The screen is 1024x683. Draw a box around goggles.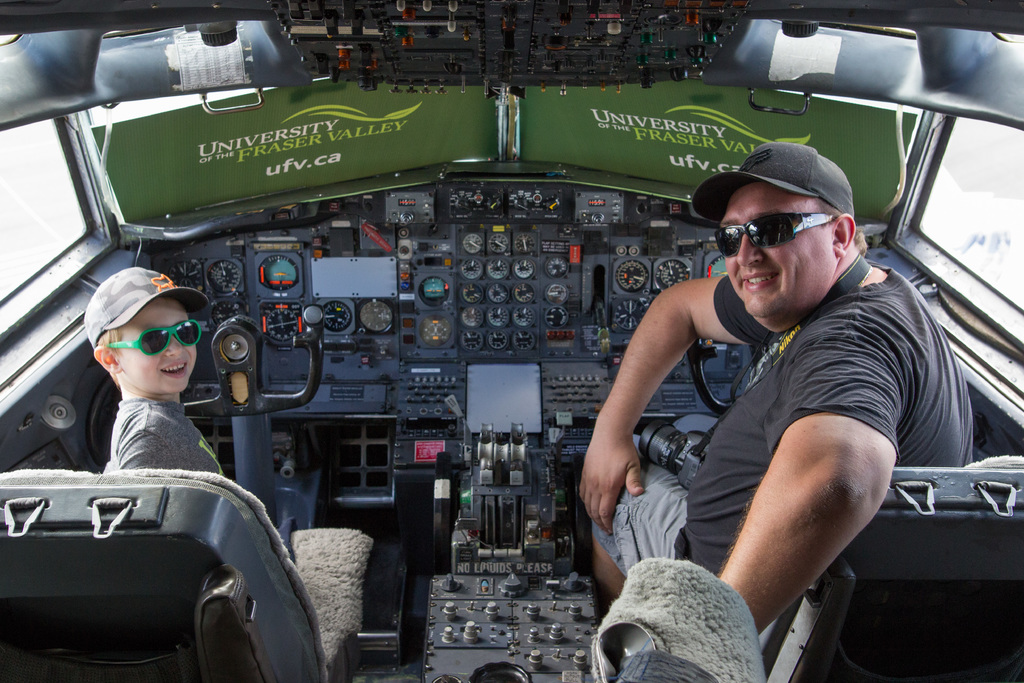
select_region(718, 196, 831, 261).
